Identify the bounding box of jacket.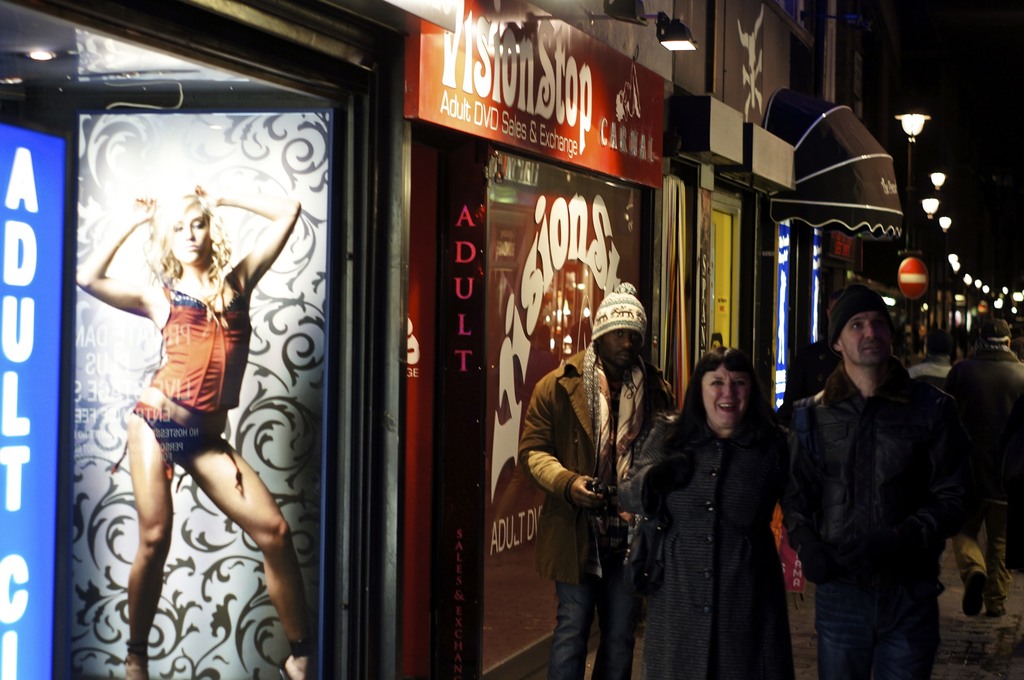
(784, 373, 984, 587).
